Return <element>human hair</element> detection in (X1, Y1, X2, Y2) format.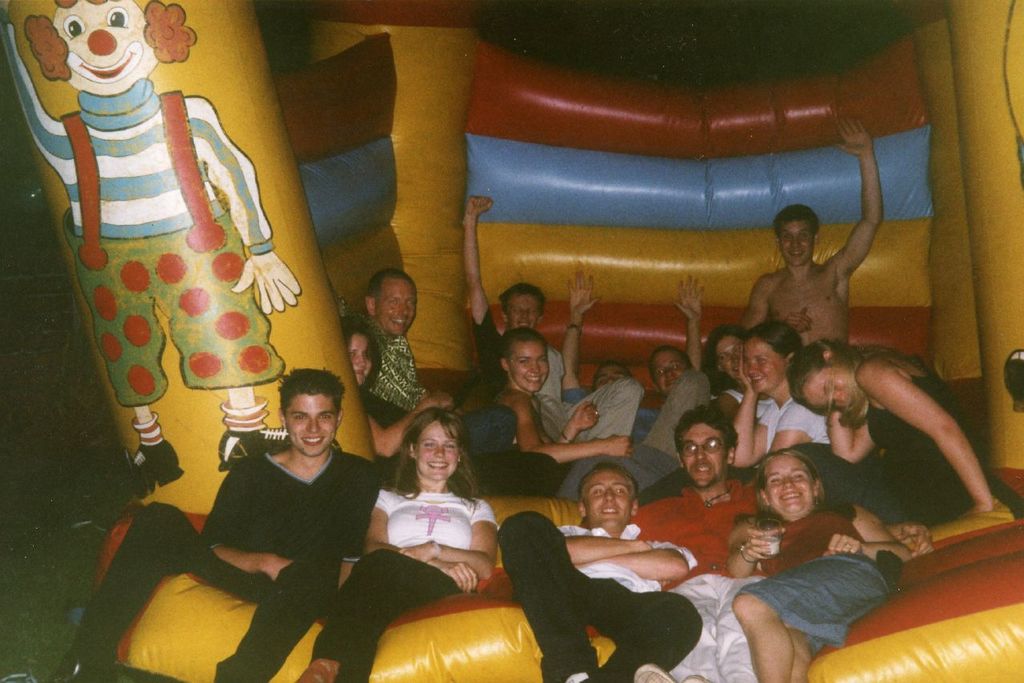
(754, 454, 830, 529).
